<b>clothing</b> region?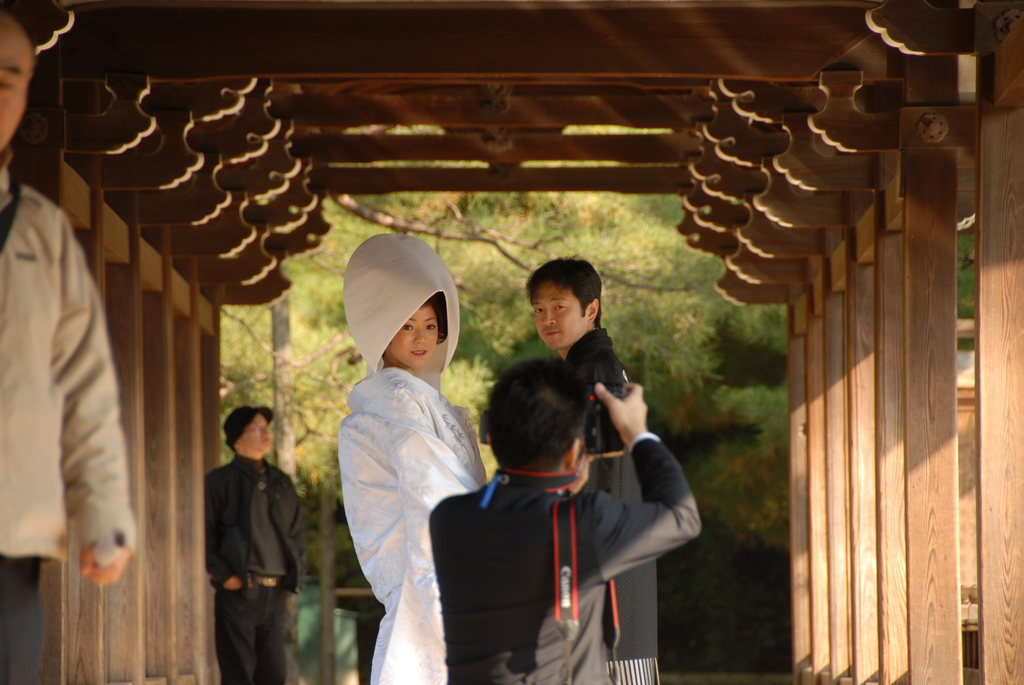
<bbox>0, 144, 140, 684</bbox>
